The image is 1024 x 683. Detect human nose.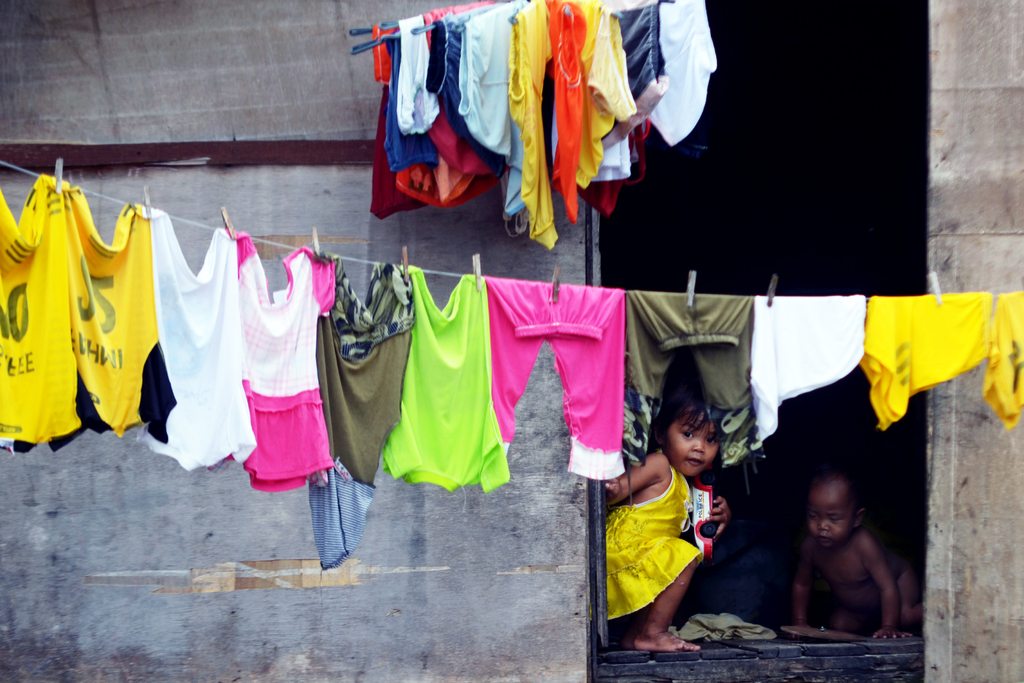
Detection: (820,519,831,529).
